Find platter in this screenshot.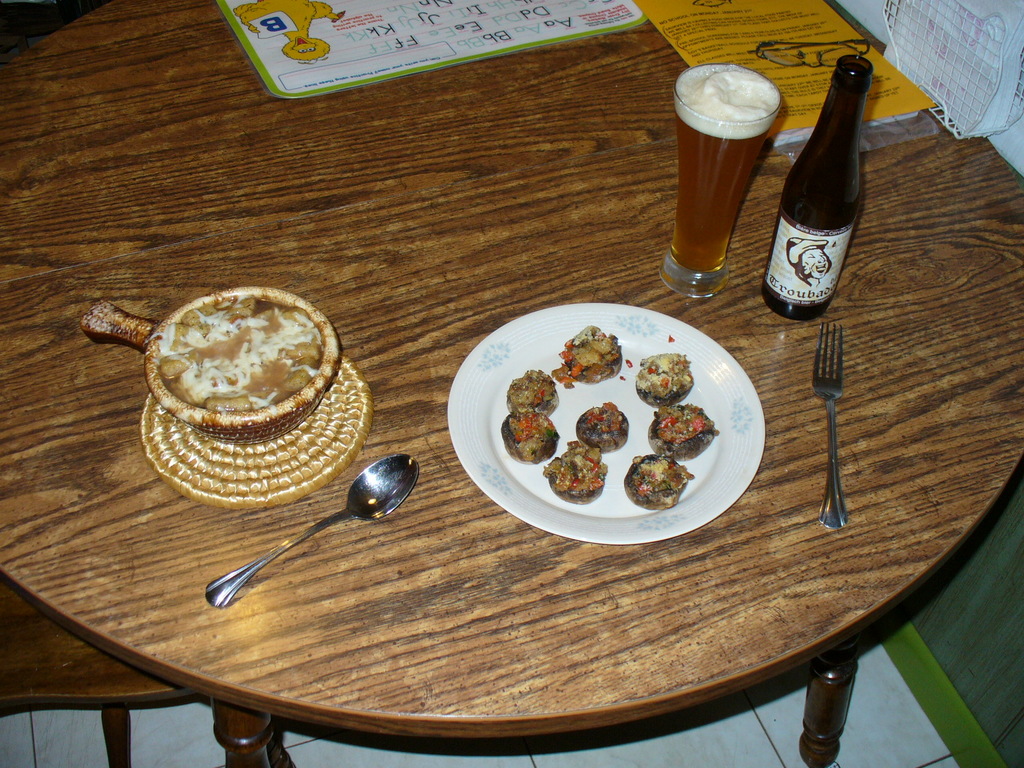
The bounding box for platter is (x1=448, y1=302, x2=766, y2=548).
